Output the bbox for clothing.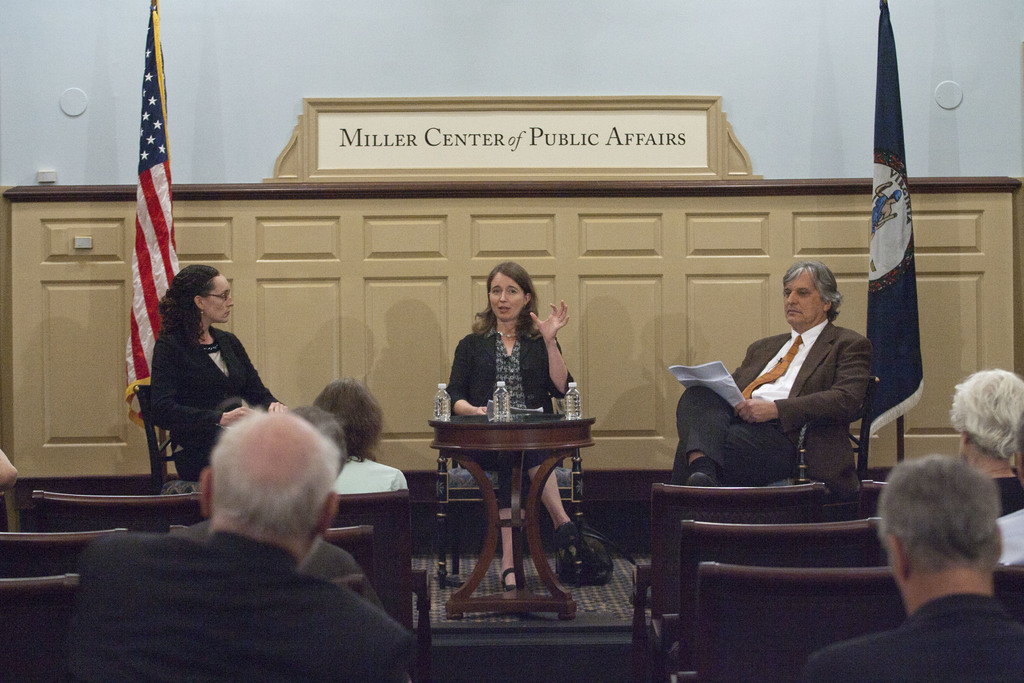
<bbox>987, 462, 1023, 525</bbox>.
